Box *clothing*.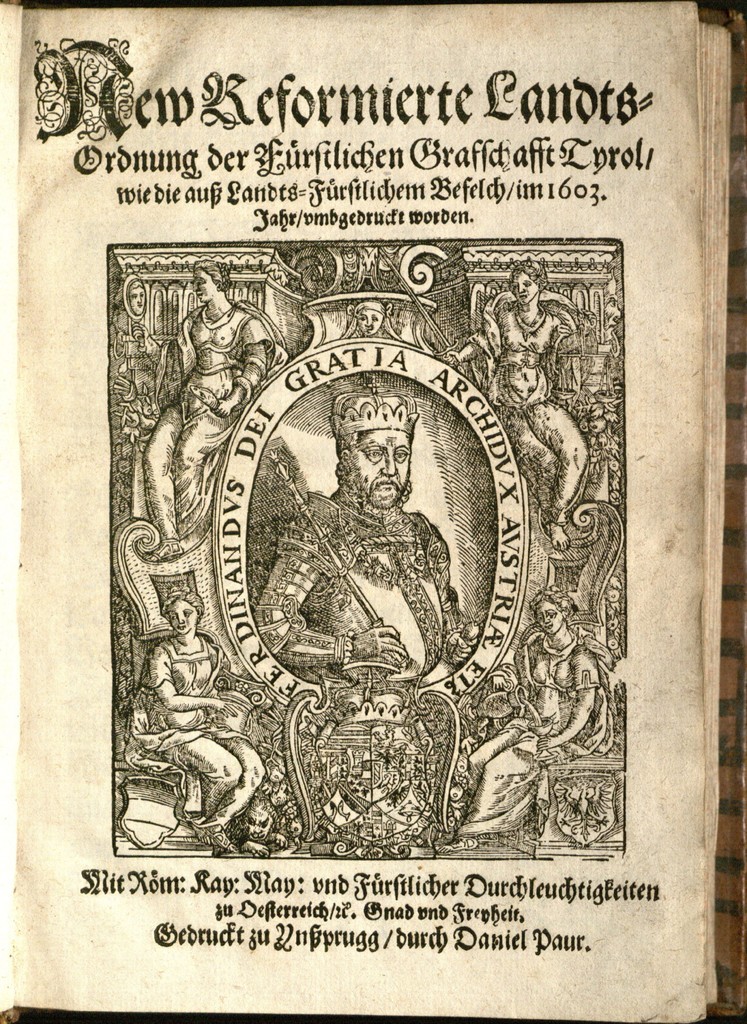
crop(144, 297, 300, 536).
